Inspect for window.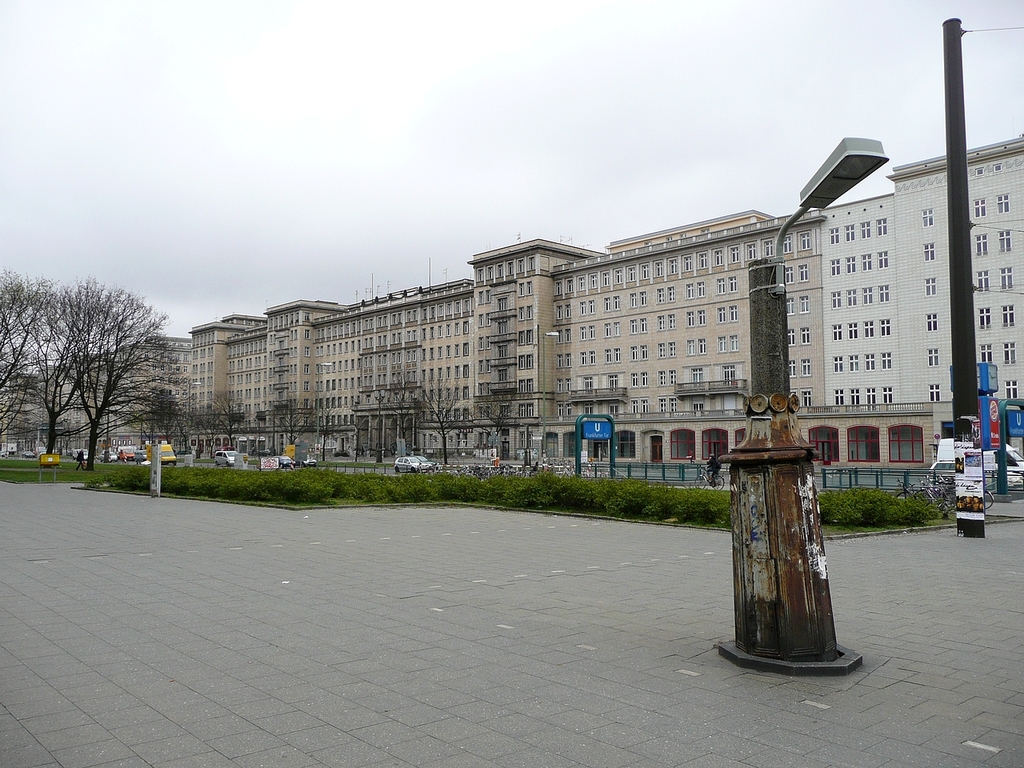
Inspection: 798,262,808,282.
